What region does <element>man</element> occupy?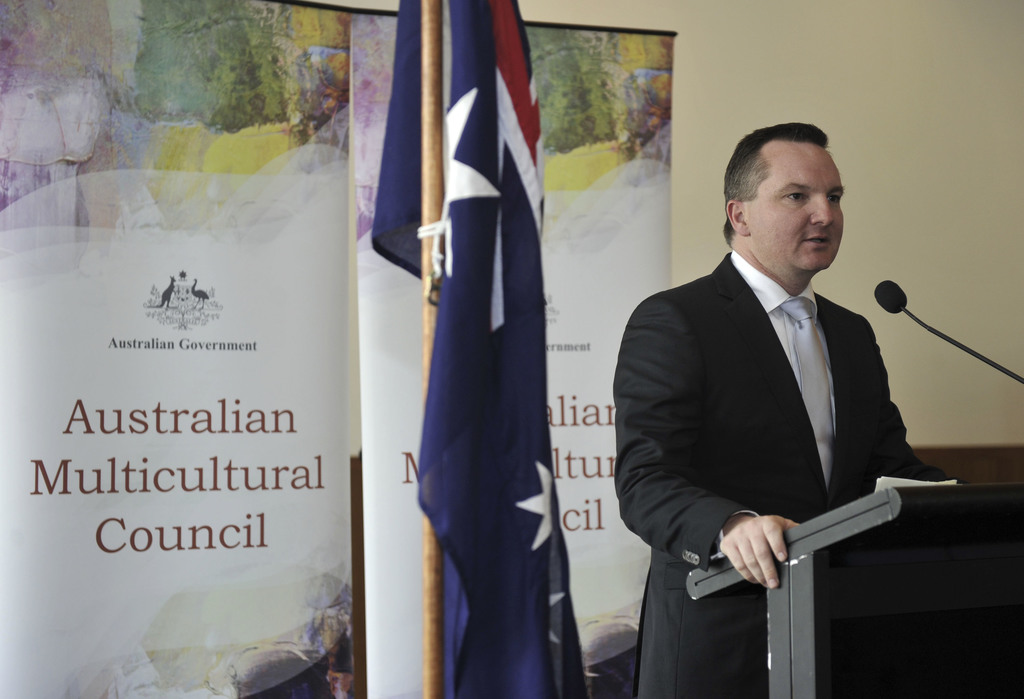
l=621, t=118, r=940, b=661.
